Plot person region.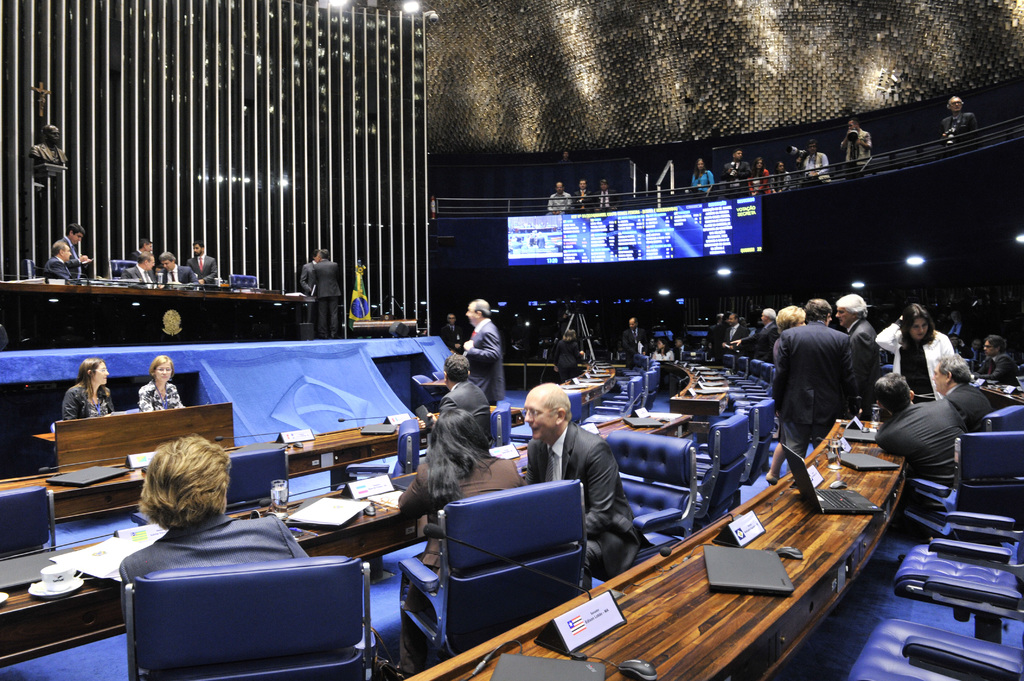
Plotted at [887, 297, 958, 380].
